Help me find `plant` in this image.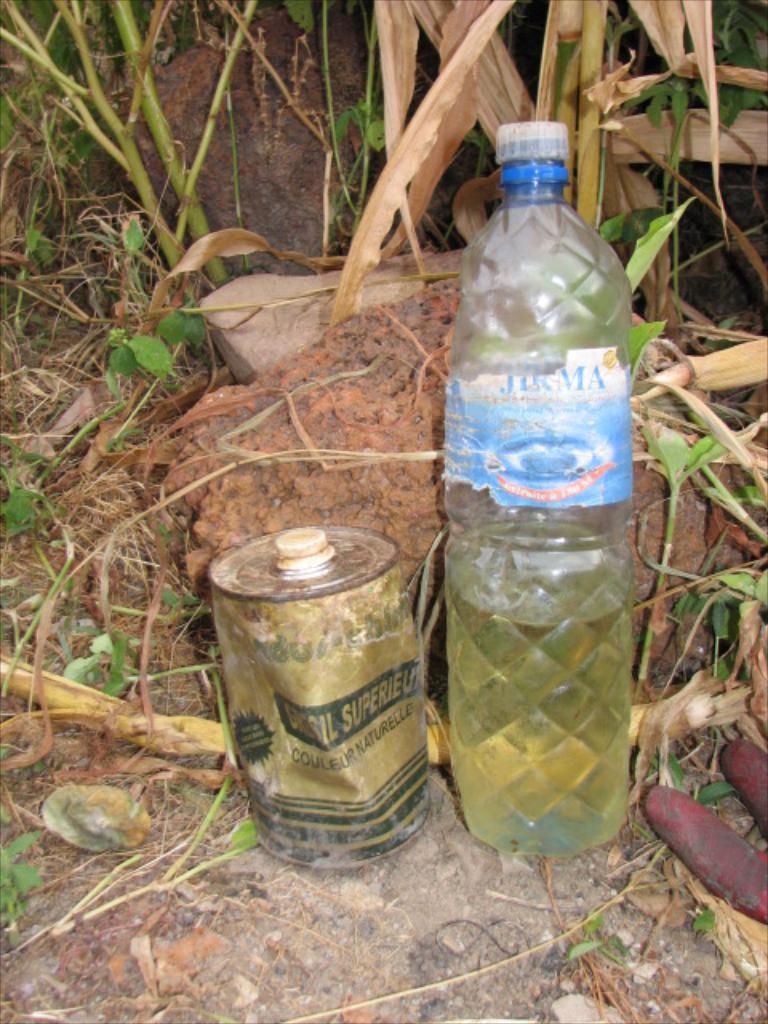
Found it: (0, 0, 338, 400).
